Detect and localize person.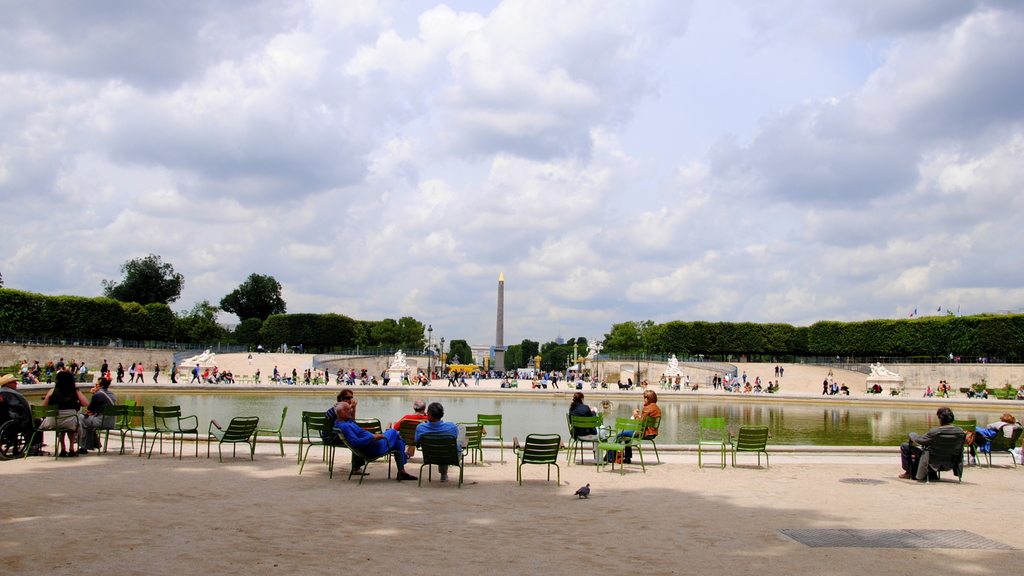
Localized at Rect(926, 384, 931, 398).
